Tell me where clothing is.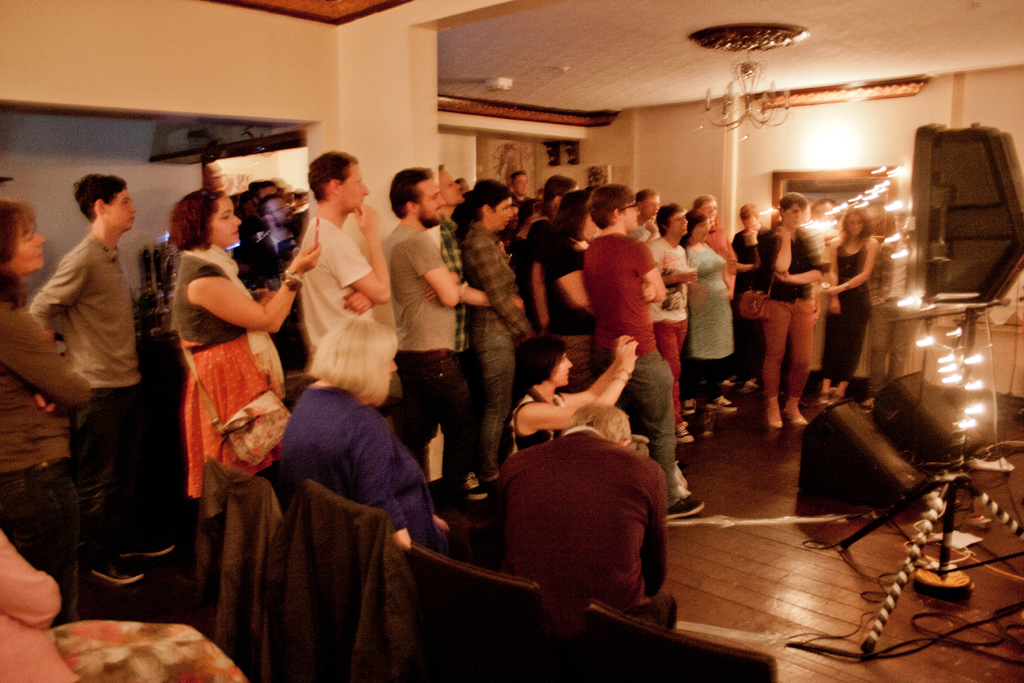
clothing is at [754, 220, 826, 402].
